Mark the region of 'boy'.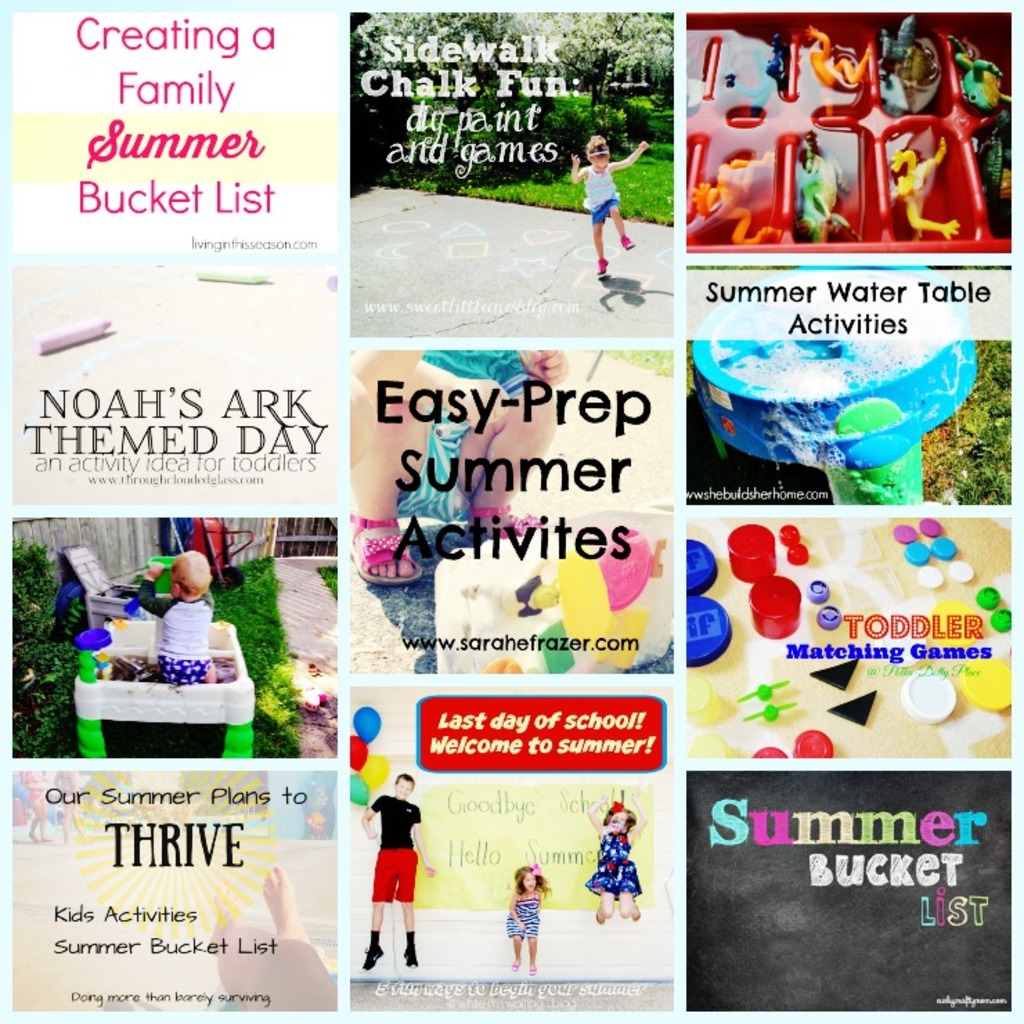
Region: x1=133, y1=547, x2=221, y2=688.
